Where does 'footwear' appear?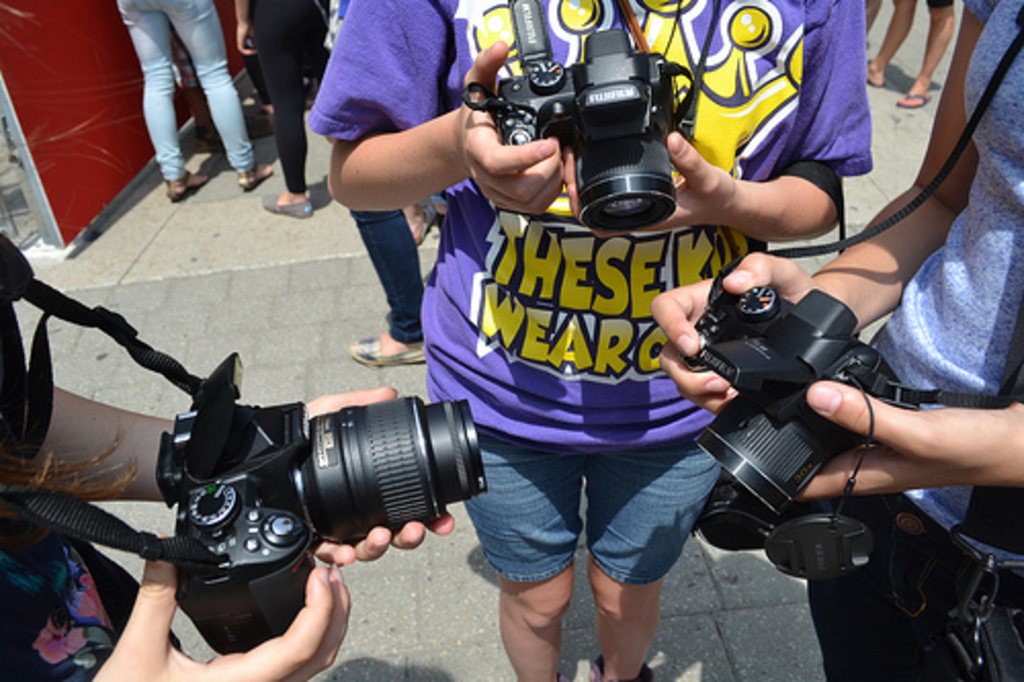
Appears at bbox=(170, 170, 205, 201).
